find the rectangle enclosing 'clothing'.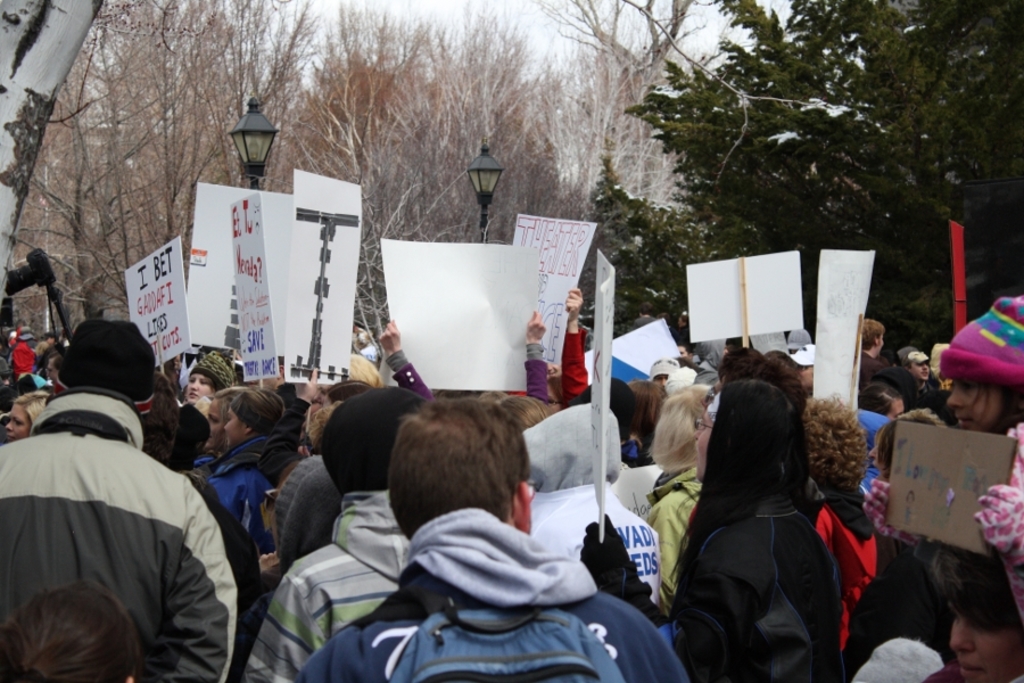
bbox=[13, 373, 240, 682].
